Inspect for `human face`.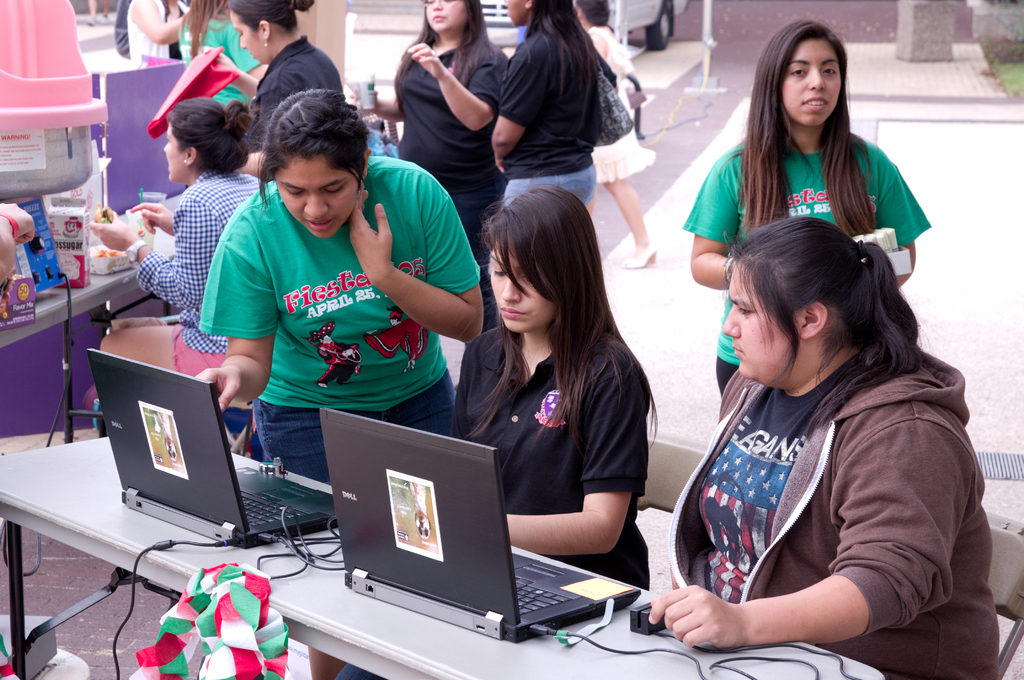
Inspection: <bbox>227, 10, 266, 65</bbox>.
